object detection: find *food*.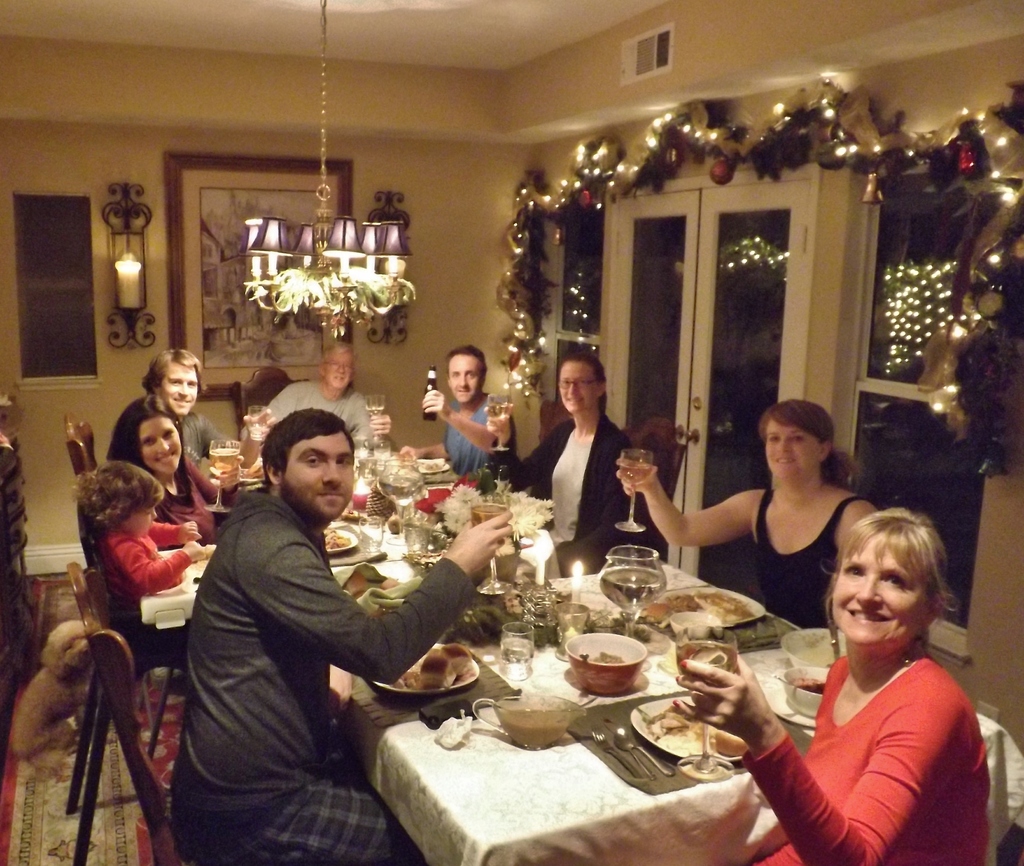
rect(643, 707, 751, 755).
